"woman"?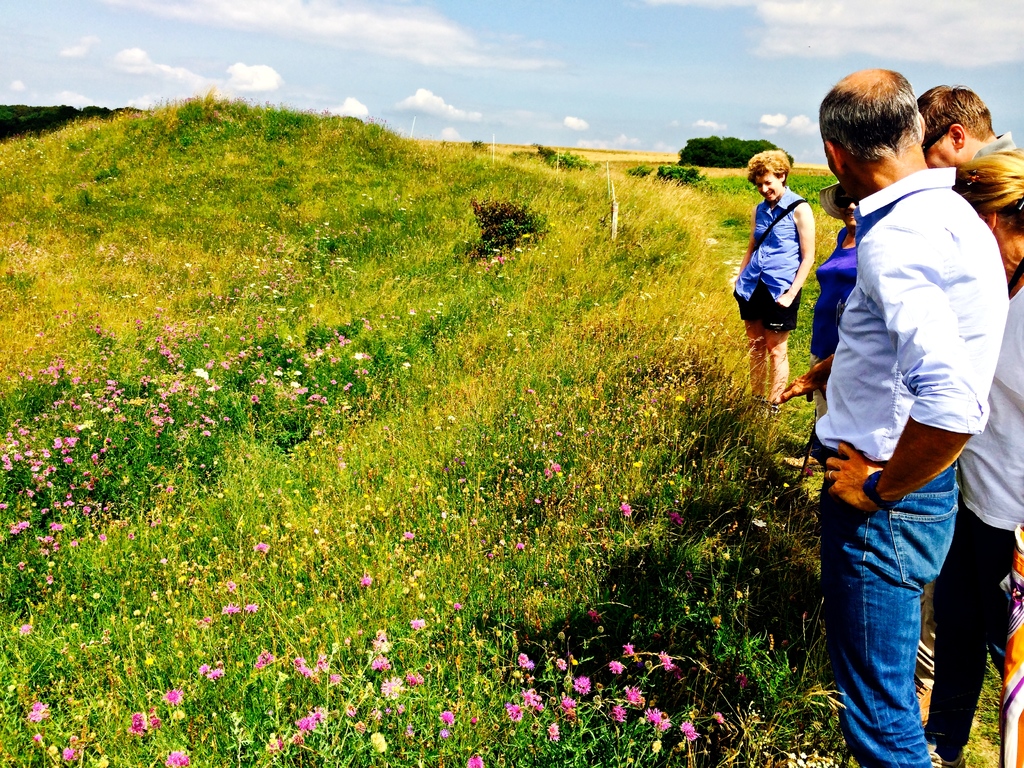
[x1=734, y1=147, x2=815, y2=416]
